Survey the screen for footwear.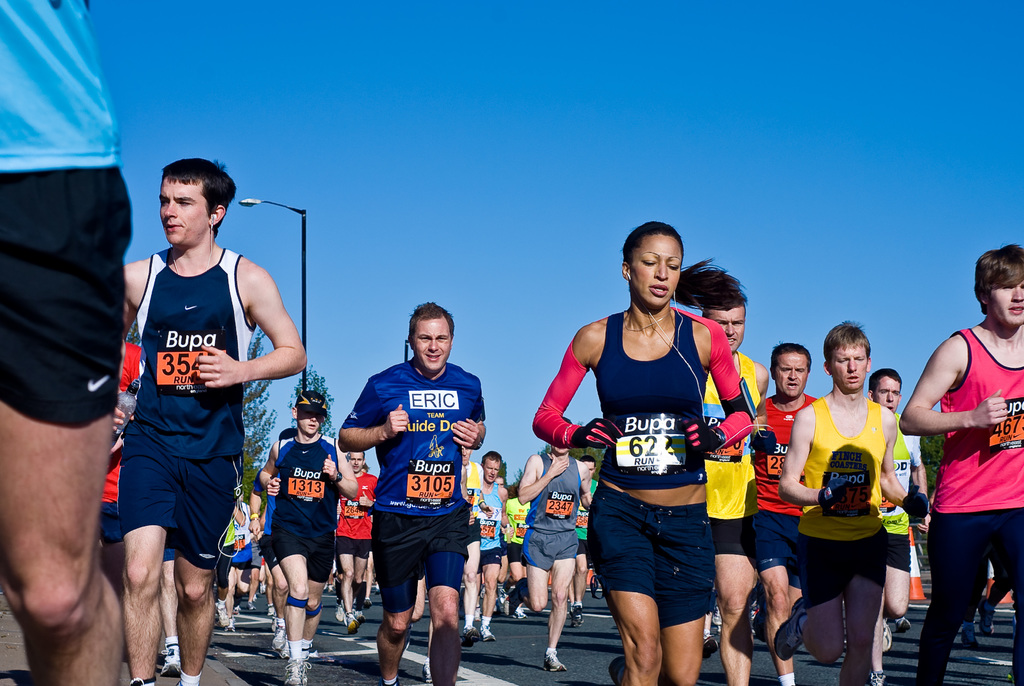
Survey found: 161/644/183/674.
